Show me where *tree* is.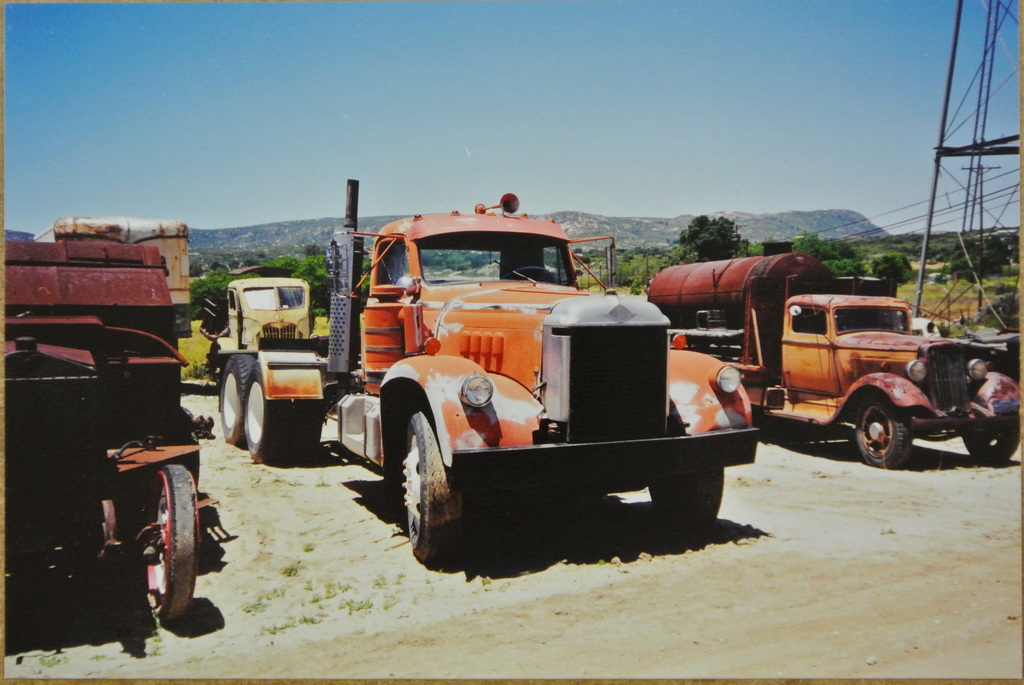
*tree* is at 659, 200, 741, 271.
